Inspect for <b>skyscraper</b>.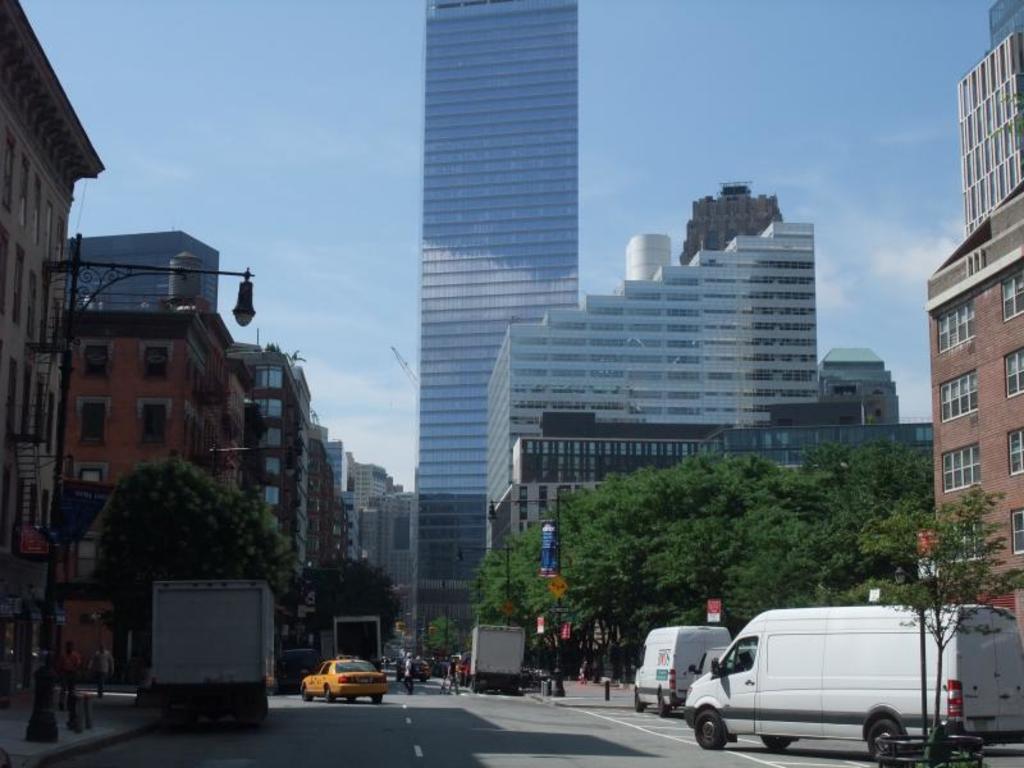
Inspection: 671, 177, 785, 268.
